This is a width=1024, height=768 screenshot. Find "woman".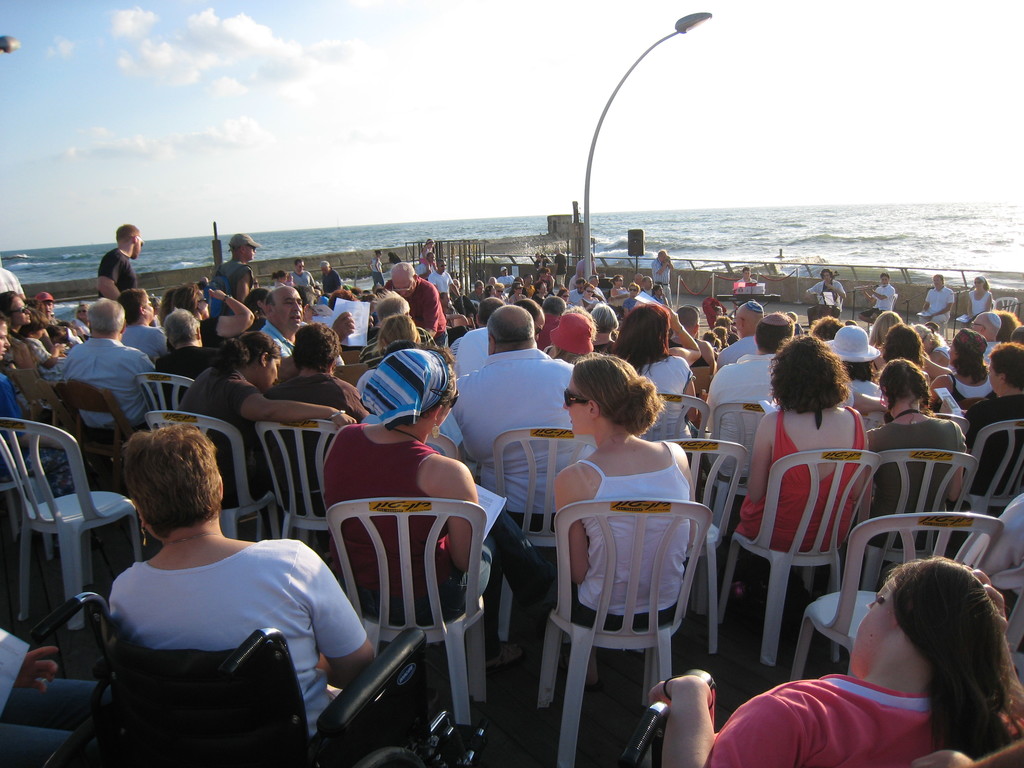
Bounding box: detection(106, 419, 376, 740).
